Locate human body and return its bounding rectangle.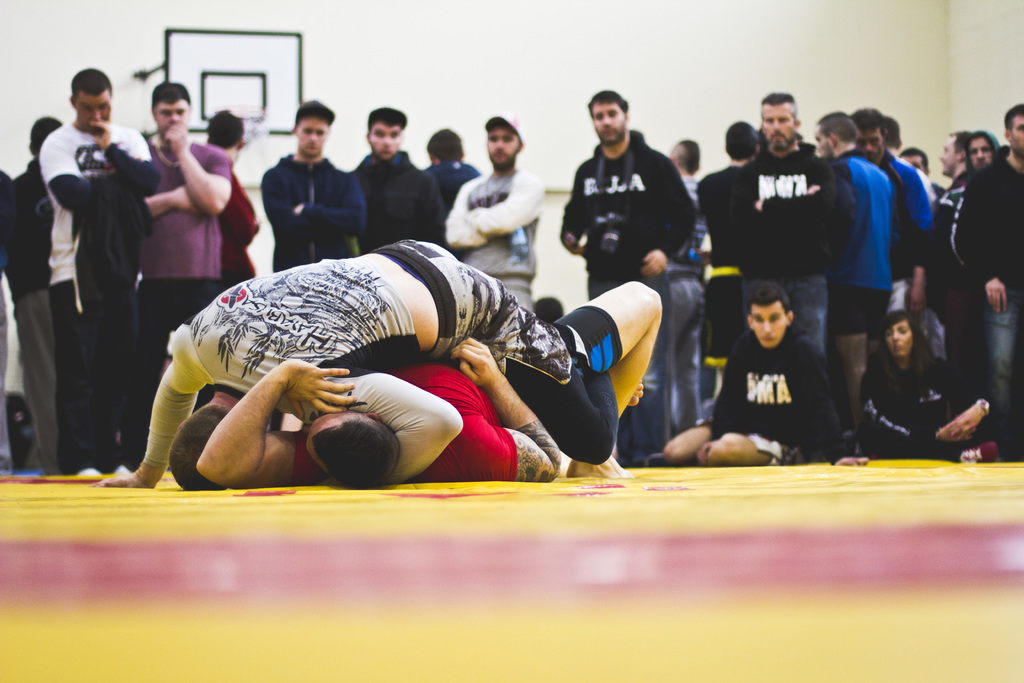
<box>445,120,552,313</box>.
